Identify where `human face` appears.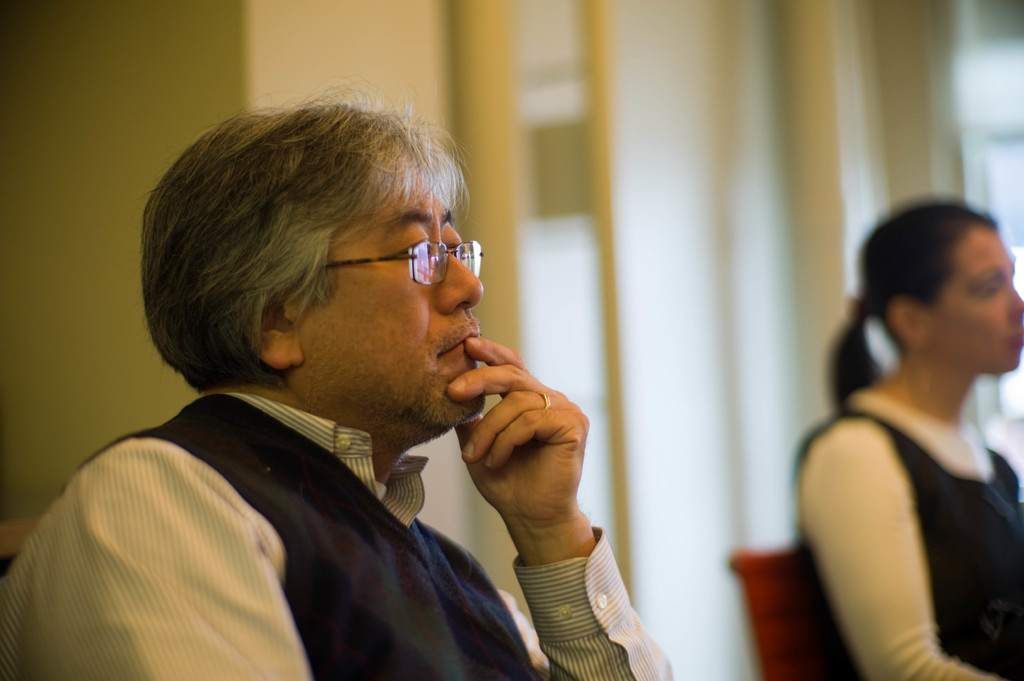
Appears at detection(931, 232, 1023, 378).
